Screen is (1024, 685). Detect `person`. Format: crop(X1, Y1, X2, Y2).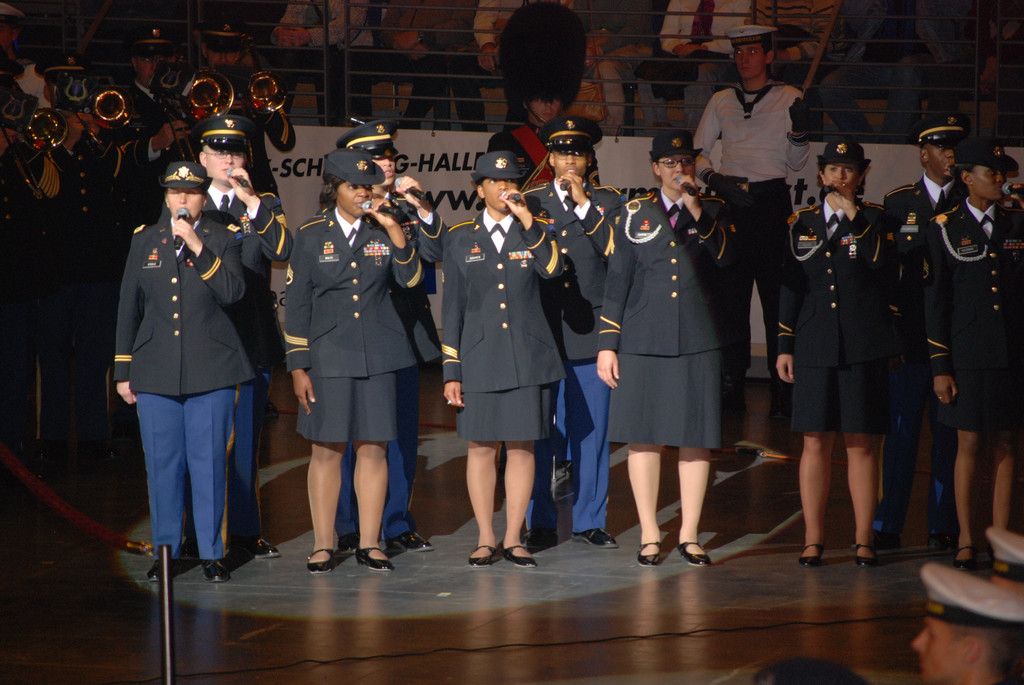
crop(589, 3, 661, 135).
